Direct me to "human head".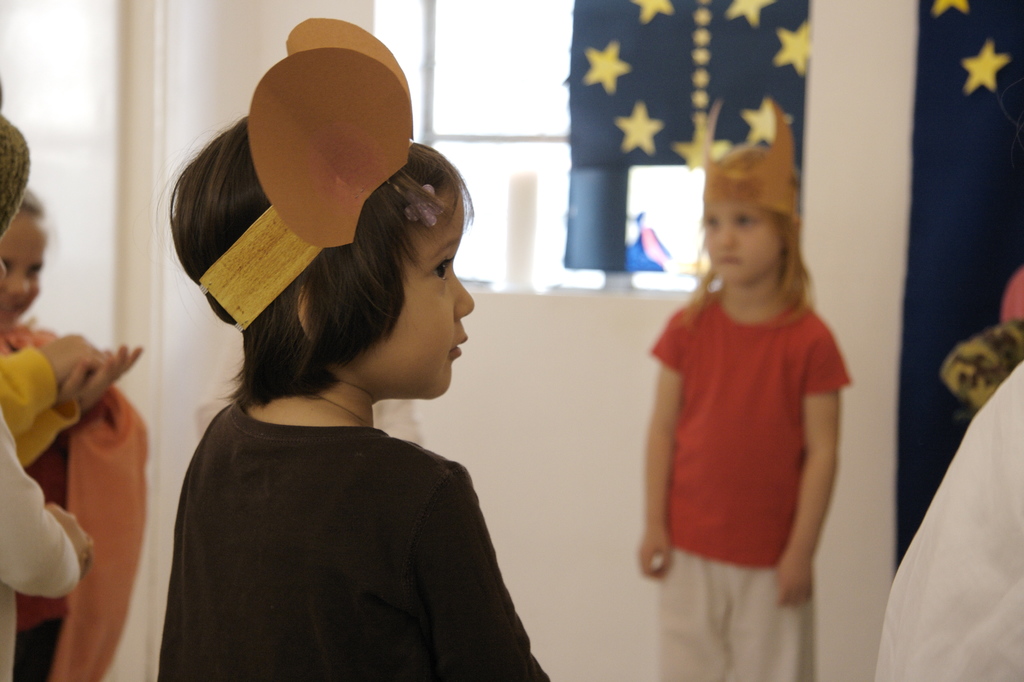
Direction: locate(0, 189, 49, 320).
